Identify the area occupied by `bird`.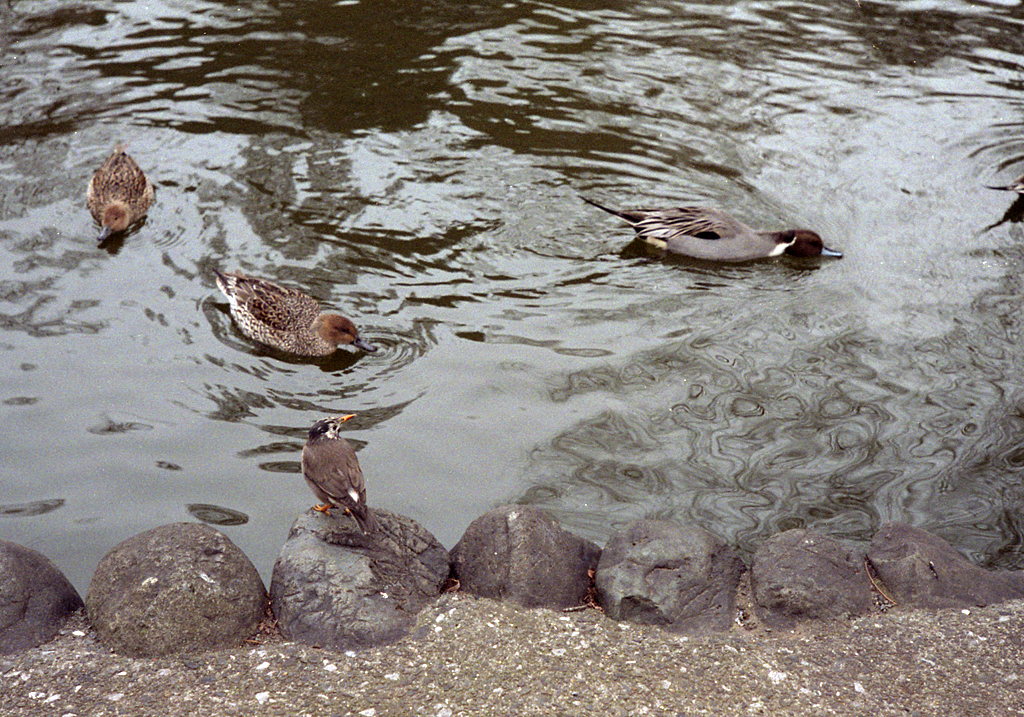
Area: [284,410,385,533].
